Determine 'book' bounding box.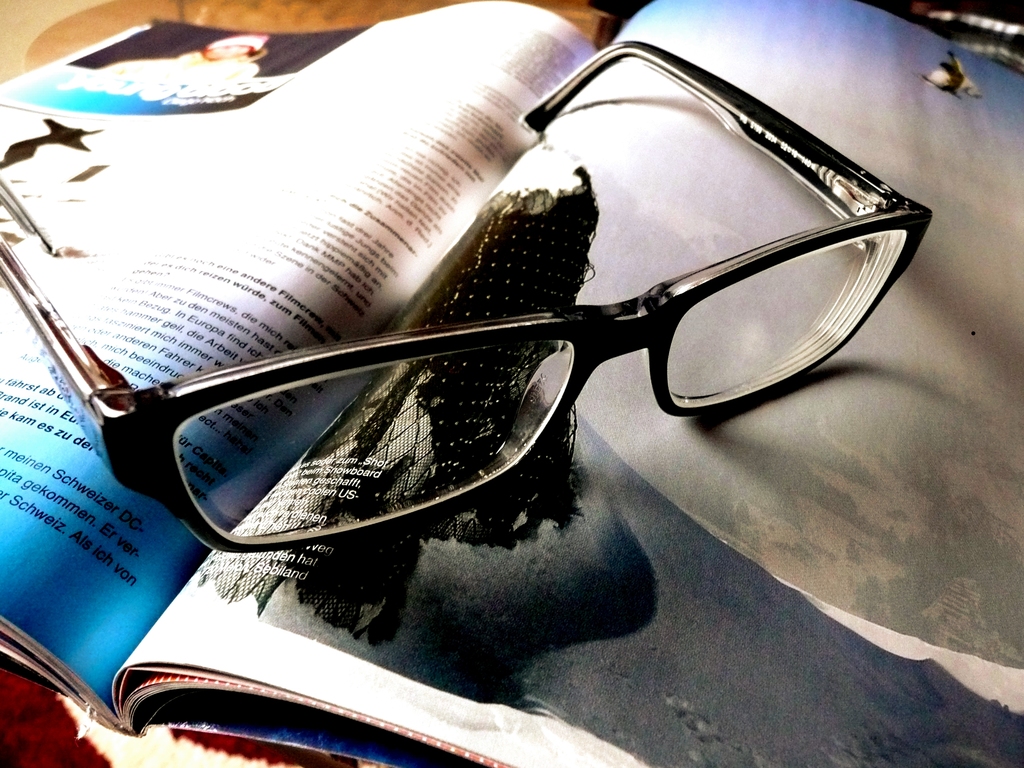
Determined: left=0, top=0, right=1023, bottom=767.
